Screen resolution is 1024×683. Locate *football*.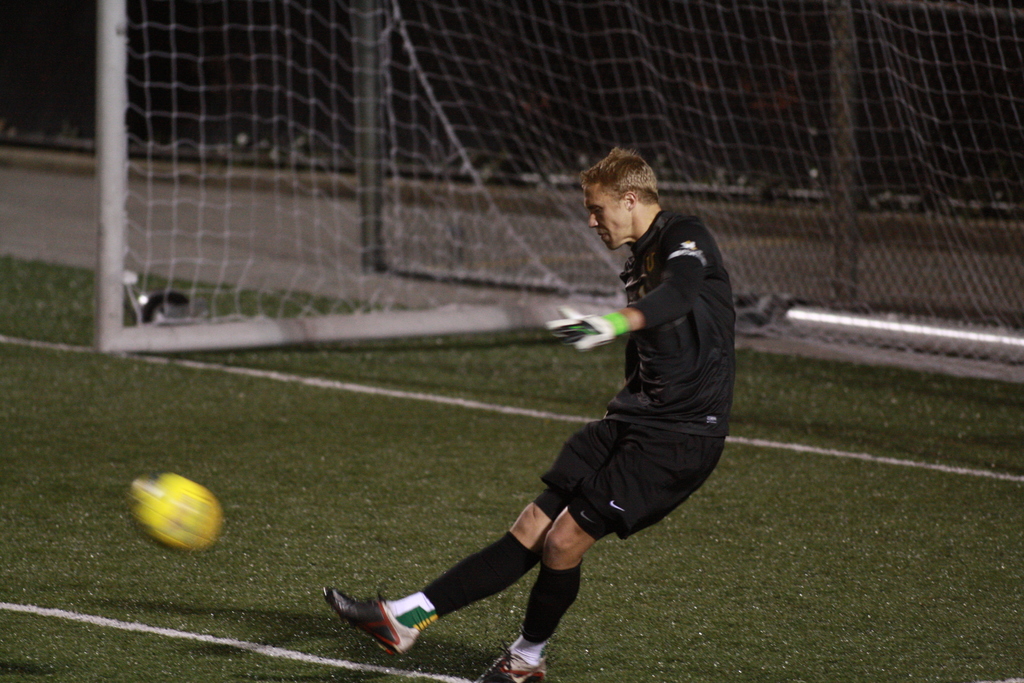
rect(130, 474, 223, 554).
